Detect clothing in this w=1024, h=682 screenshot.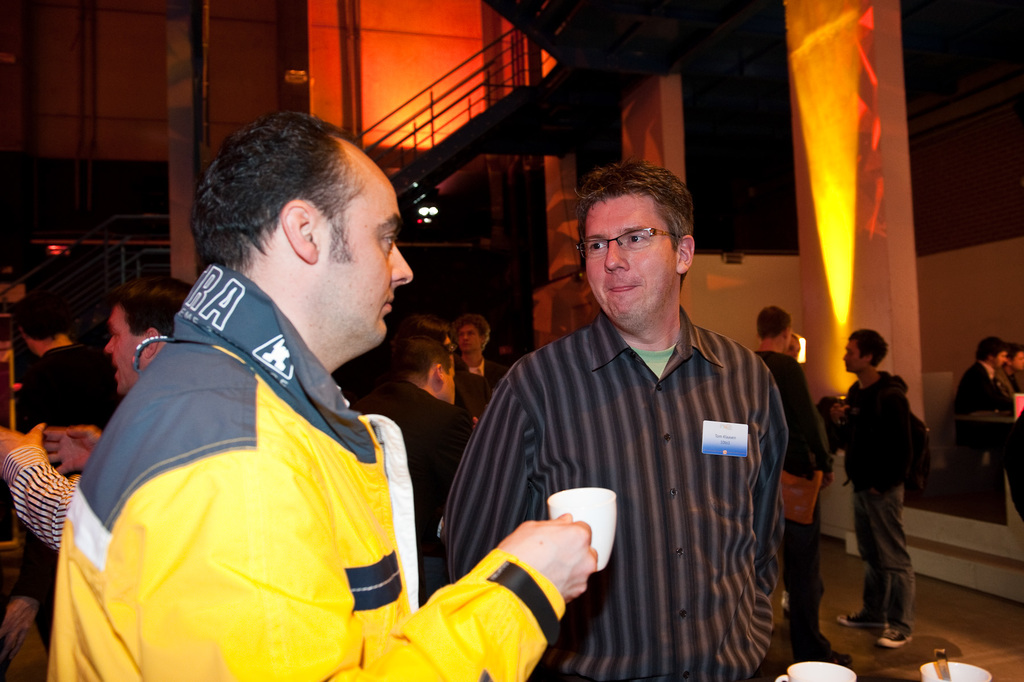
Detection: {"left": 460, "top": 362, "right": 491, "bottom": 409}.
